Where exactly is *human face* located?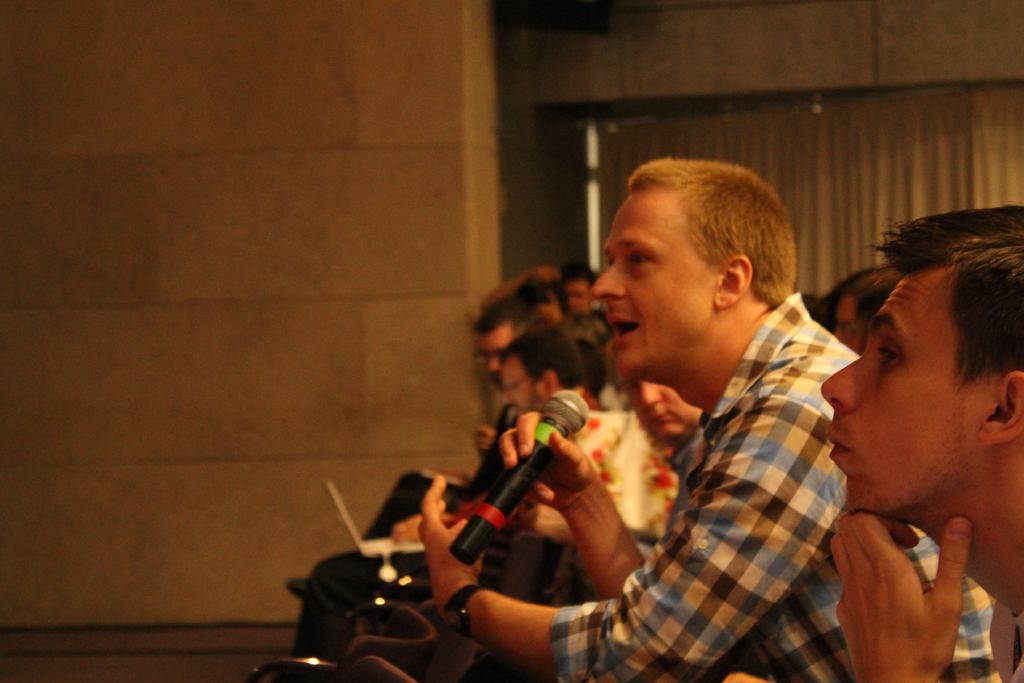
Its bounding box is detection(625, 378, 705, 443).
